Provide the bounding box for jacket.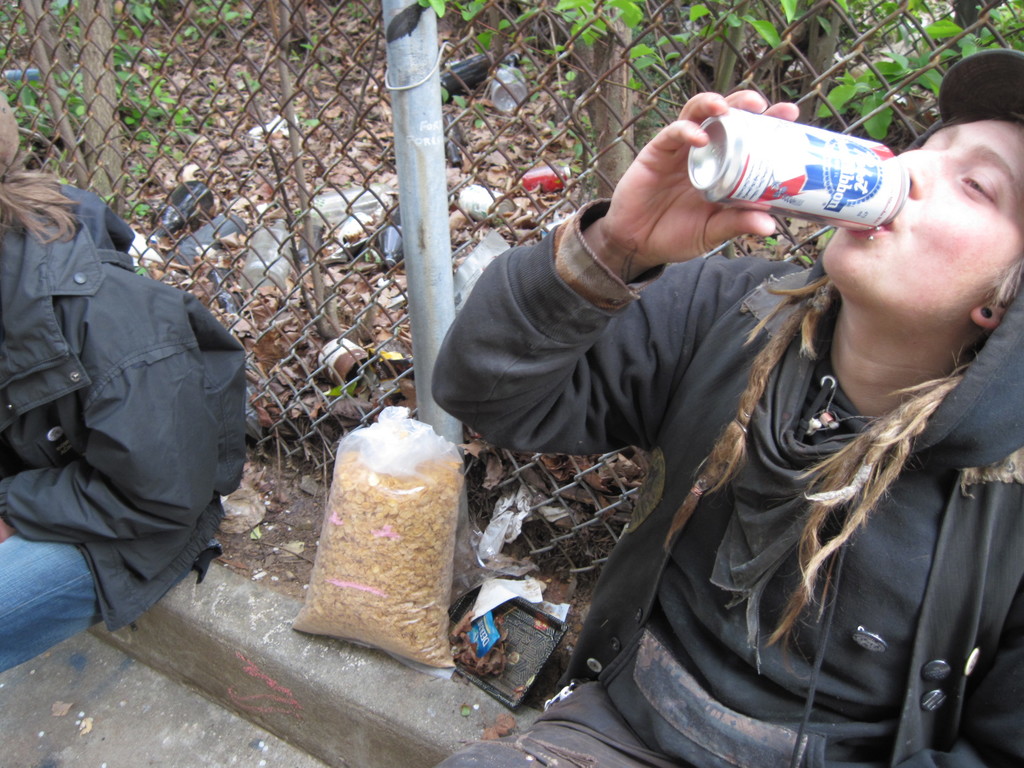
1 163 243 623.
